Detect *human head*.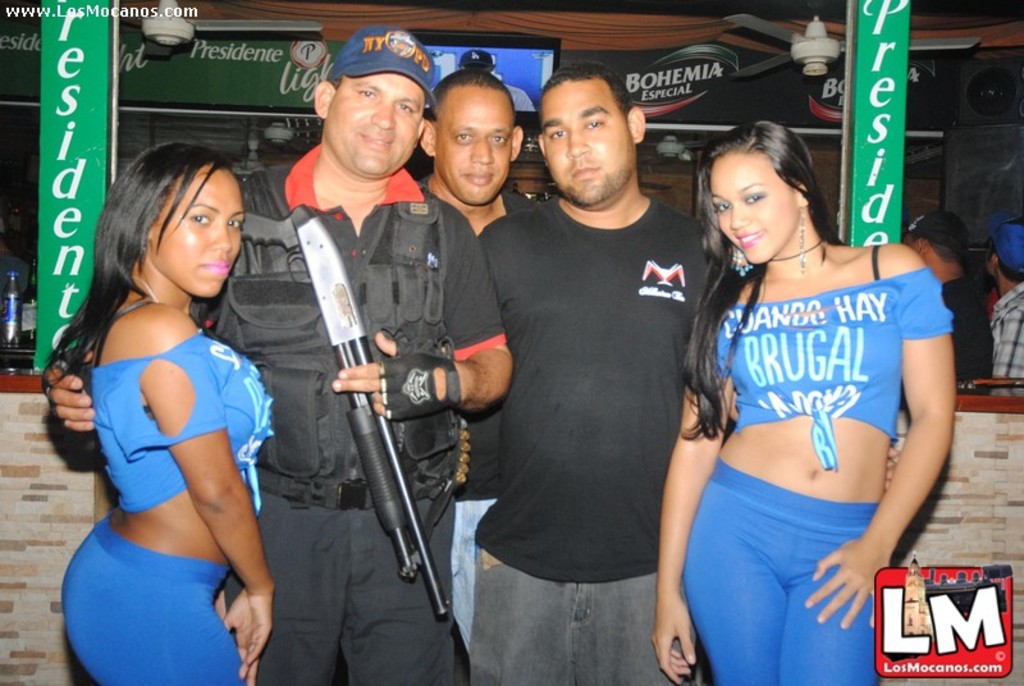
Detected at select_region(902, 210, 969, 282).
